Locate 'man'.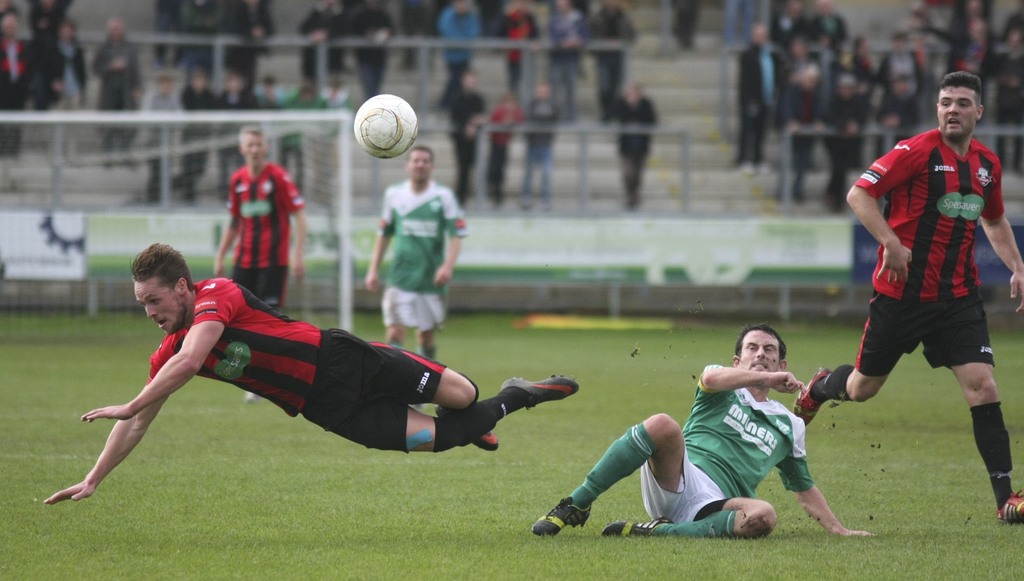
Bounding box: {"left": 736, "top": 24, "right": 781, "bottom": 183}.
